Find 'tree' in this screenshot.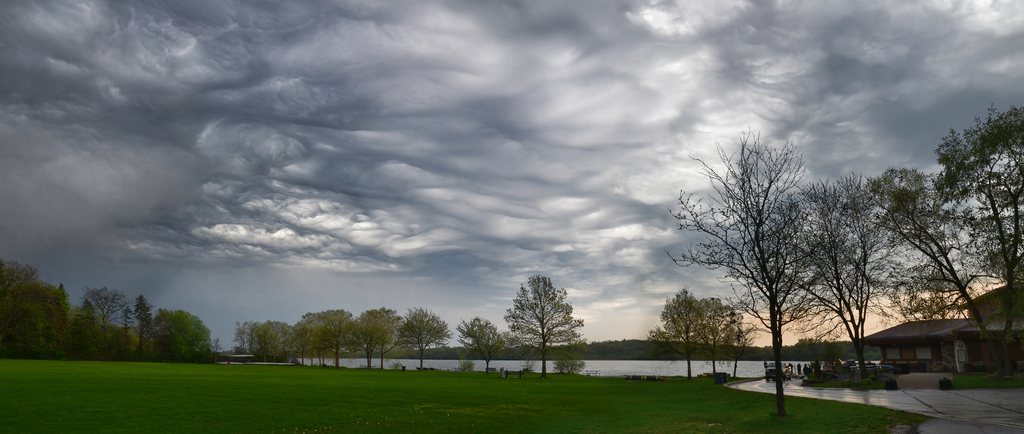
The bounding box for 'tree' is BBox(855, 162, 1011, 394).
